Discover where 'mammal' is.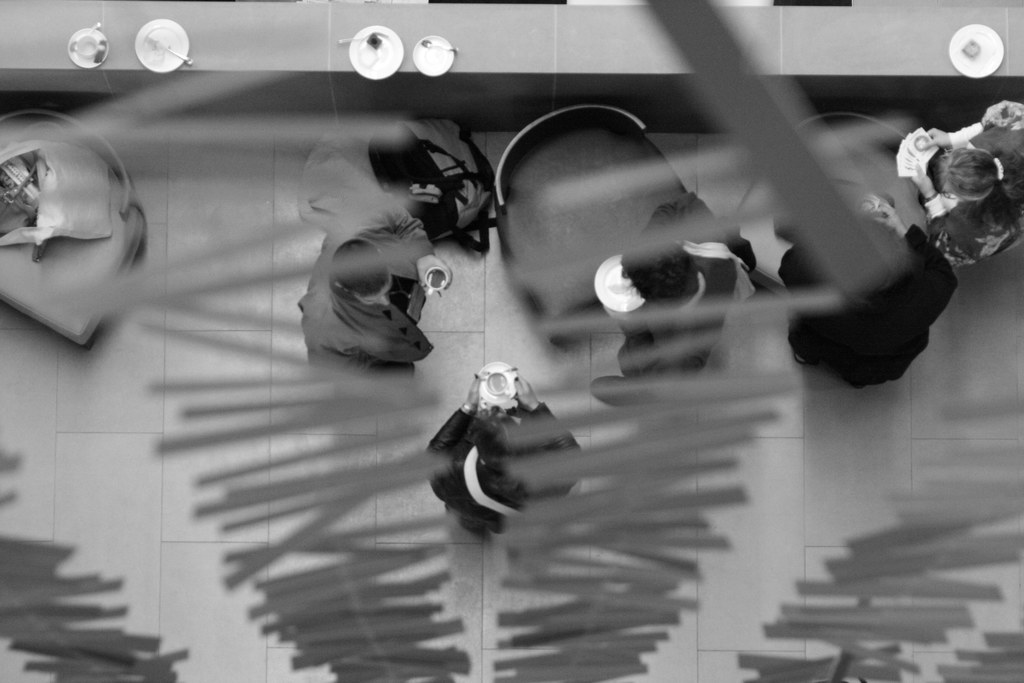
Discovered at bbox(910, 96, 1023, 267).
